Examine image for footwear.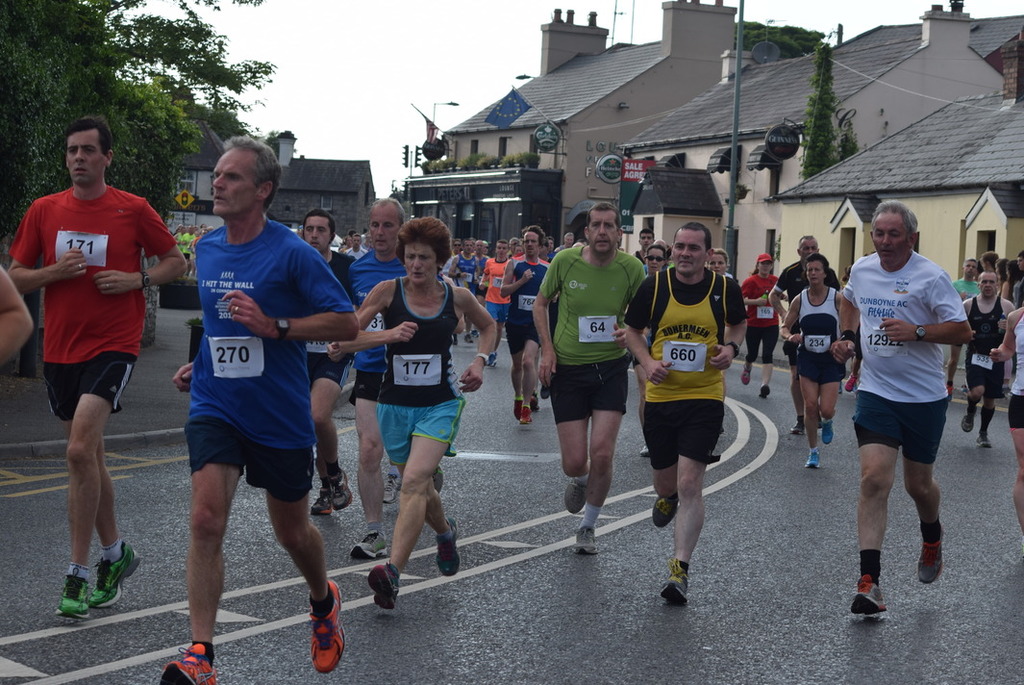
Examination result: crop(332, 471, 353, 510).
